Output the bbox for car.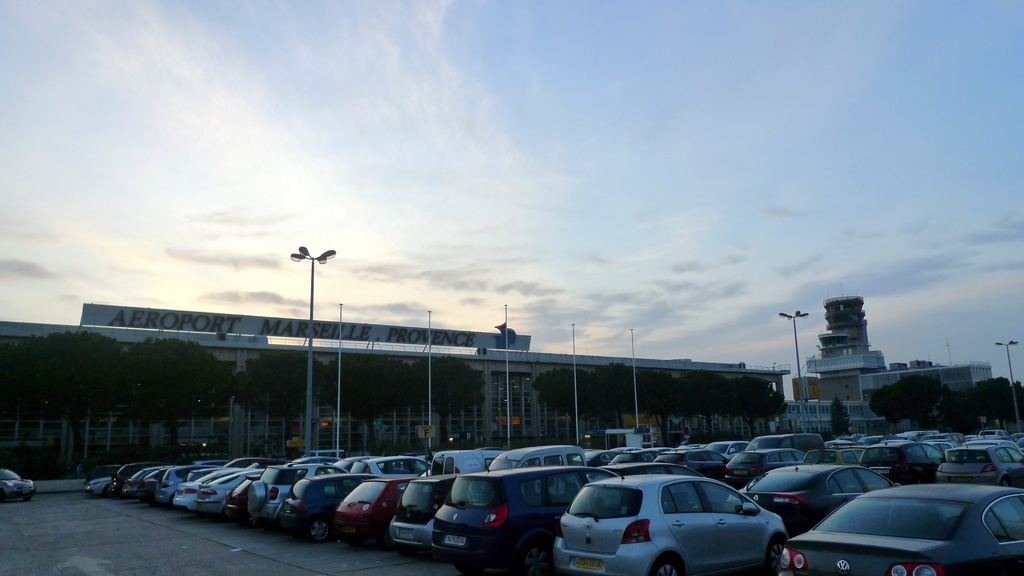
left=740, top=462, right=901, bottom=537.
